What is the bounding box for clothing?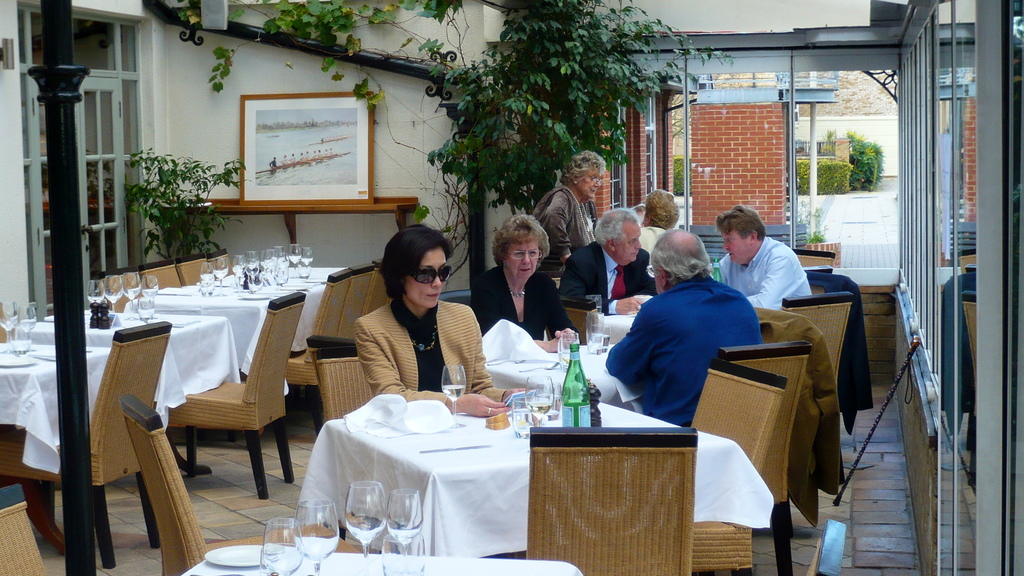
534, 175, 597, 259.
